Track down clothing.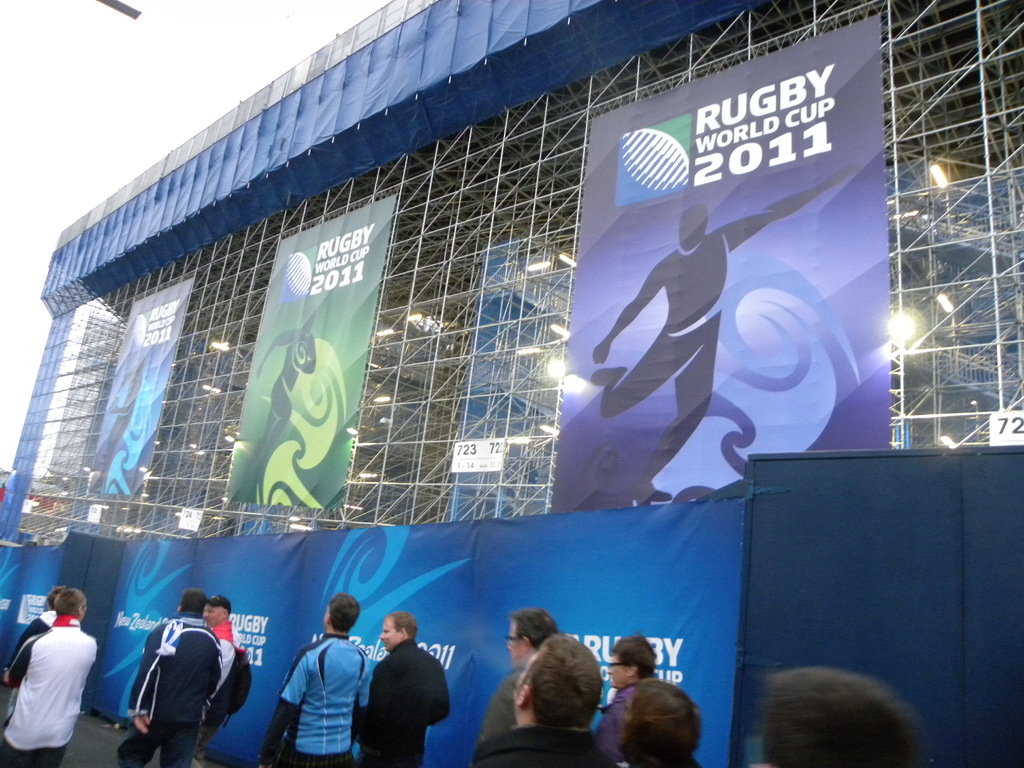
Tracked to 0/617/102/767.
